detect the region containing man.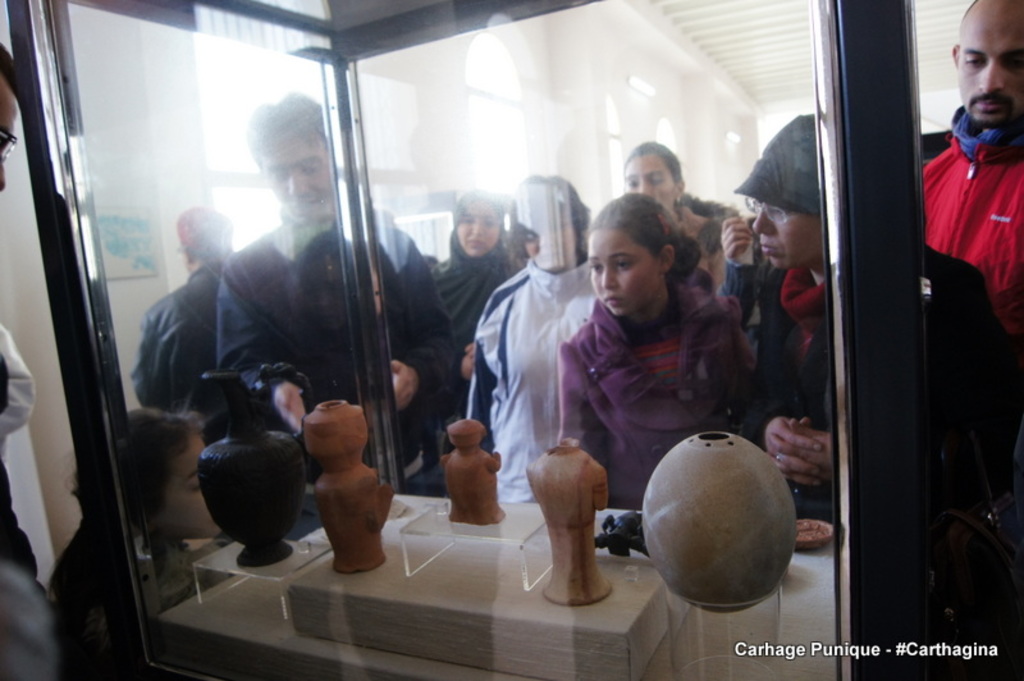
l=210, t=86, r=458, b=498.
